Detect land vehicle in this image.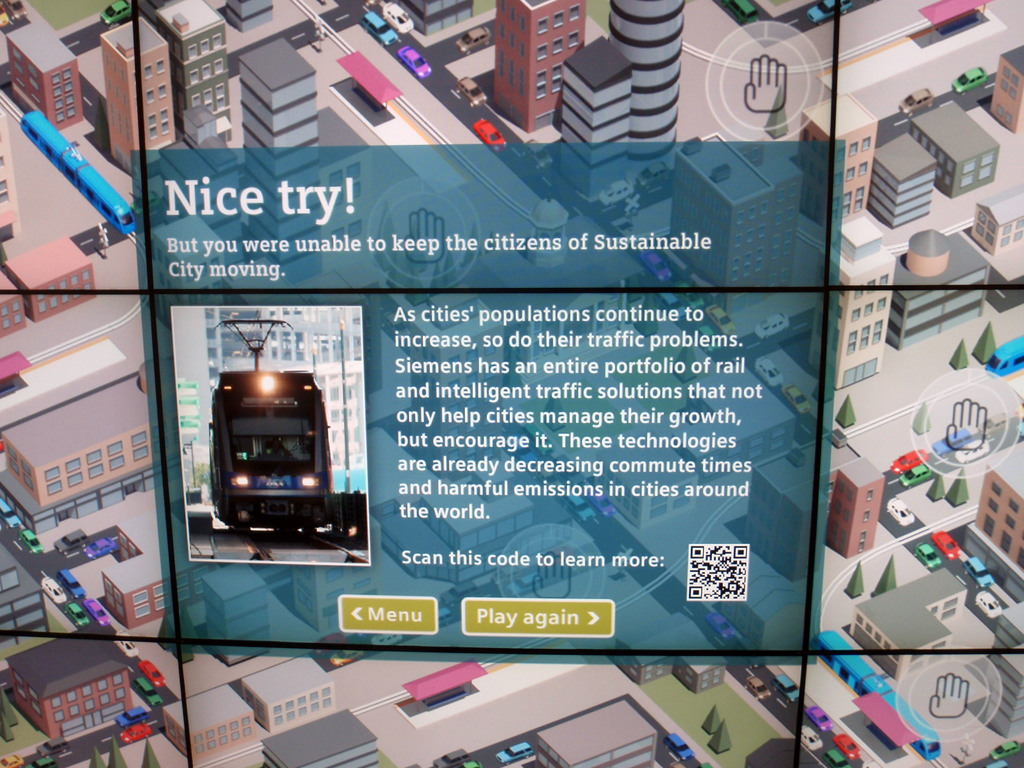
Detection: rect(920, 541, 934, 568).
